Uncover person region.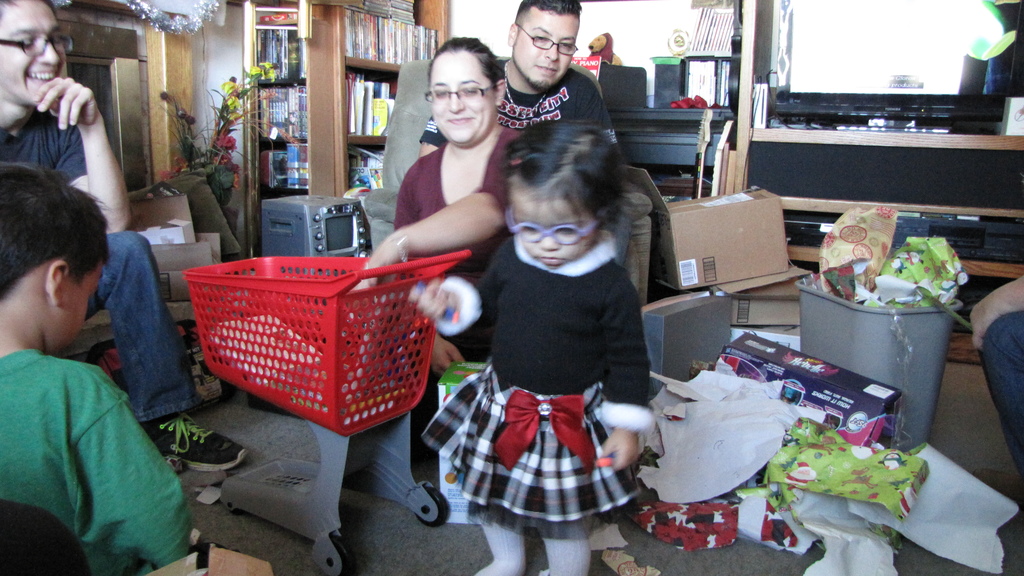
Uncovered: Rect(444, 103, 678, 534).
